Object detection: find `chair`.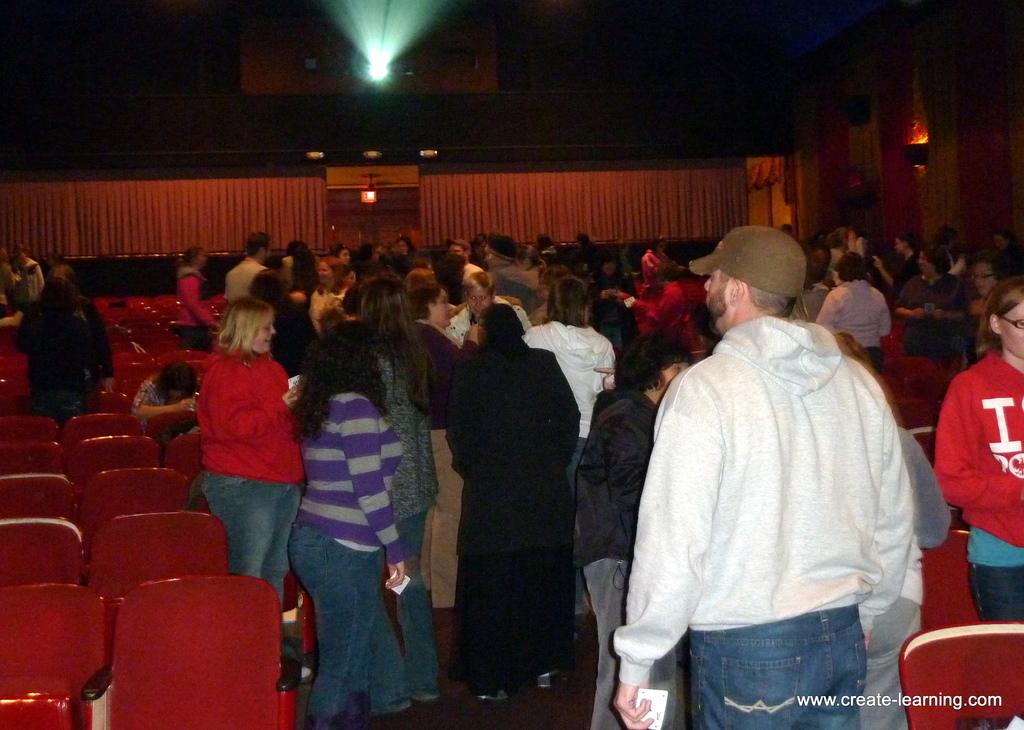
box(915, 523, 981, 628).
